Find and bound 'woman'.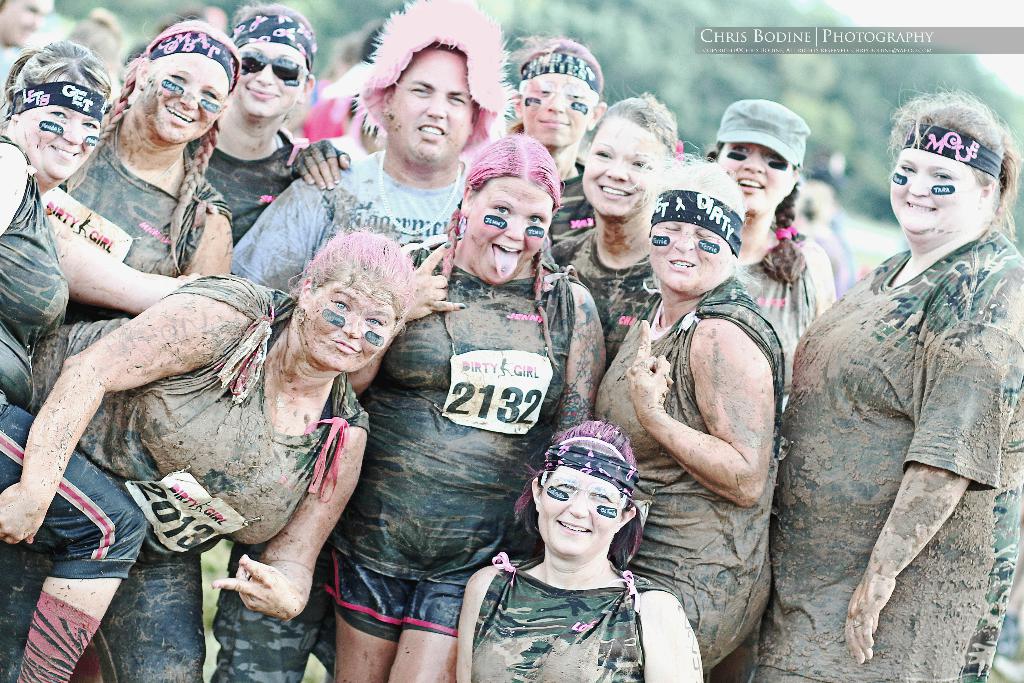
Bound: detection(308, 131, 615, 682).
